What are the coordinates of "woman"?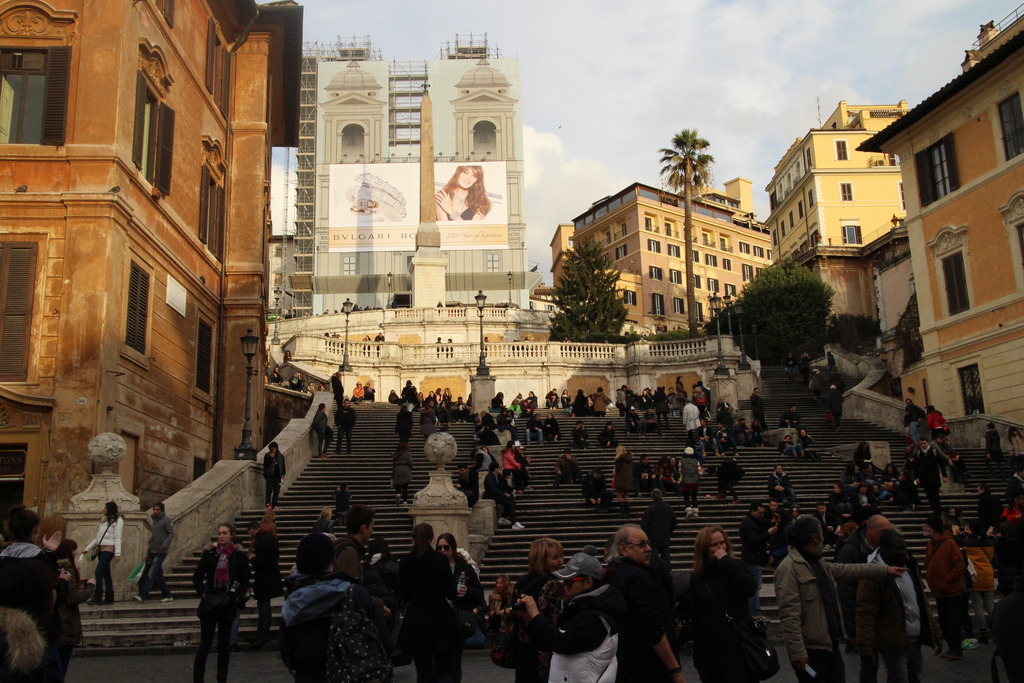
crop(675, 447, 703, 519).
